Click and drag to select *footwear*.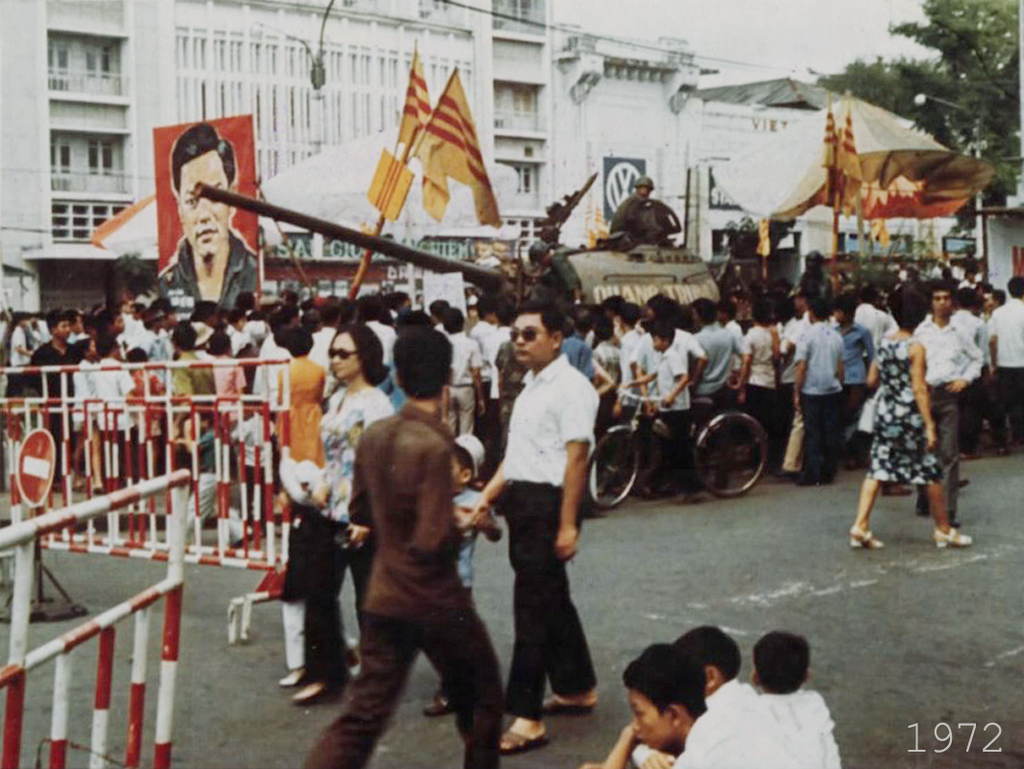
Selection: locate(537, 690, 601, 715).
